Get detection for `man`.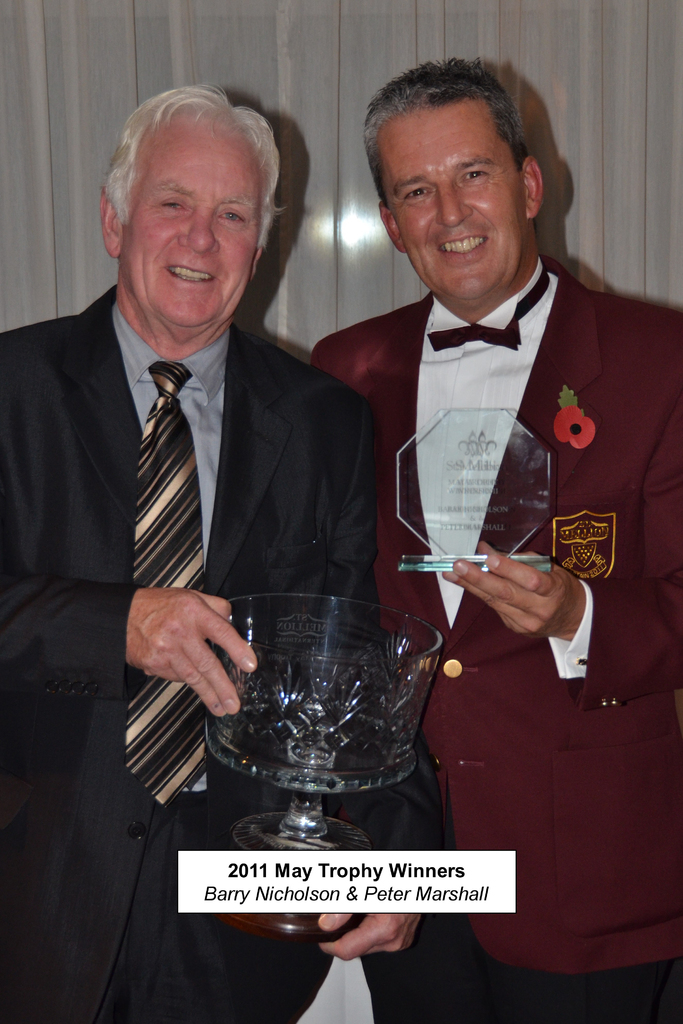
Detection: (4, 83, 395, 826).
